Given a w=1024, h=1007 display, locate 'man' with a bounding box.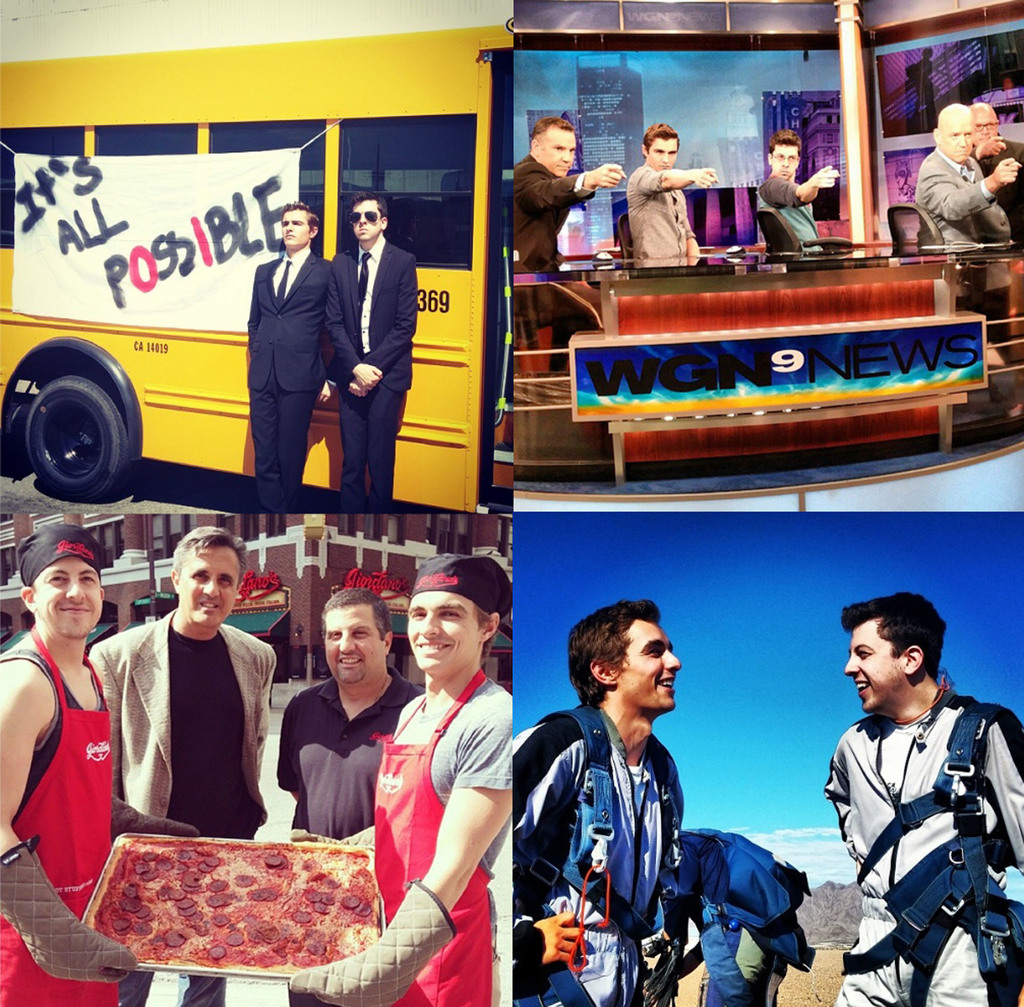
Located: {"left": 0, "top": 524, "right": 204, "bottom": 1006}.
